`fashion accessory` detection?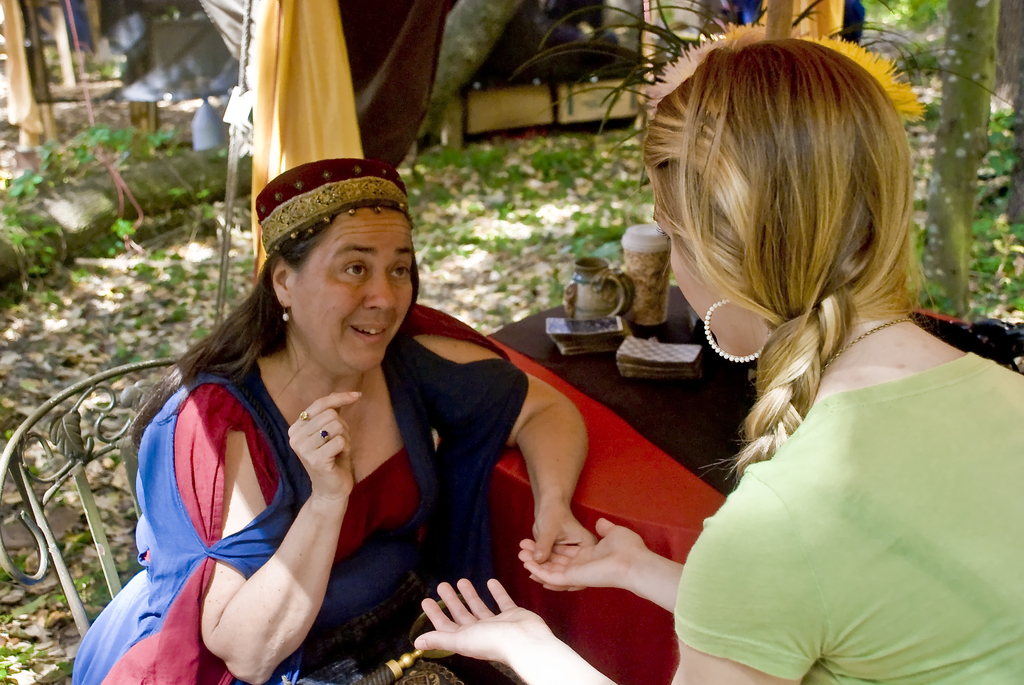
[left=703, top=297, right=776, bottom=365]
